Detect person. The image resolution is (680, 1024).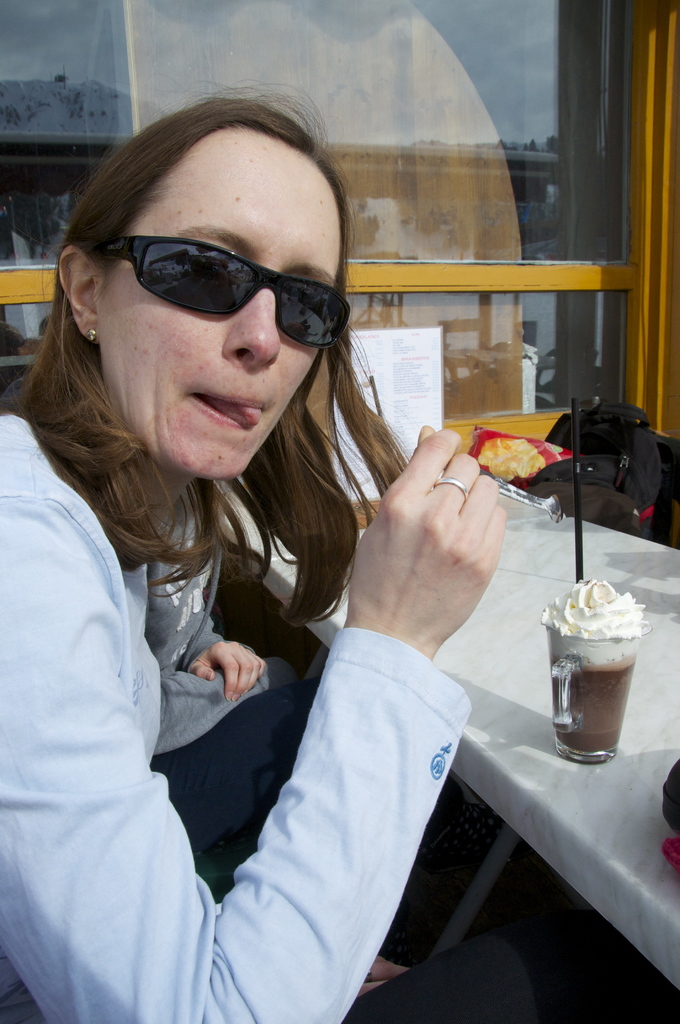
138, 466, 416, 970.
